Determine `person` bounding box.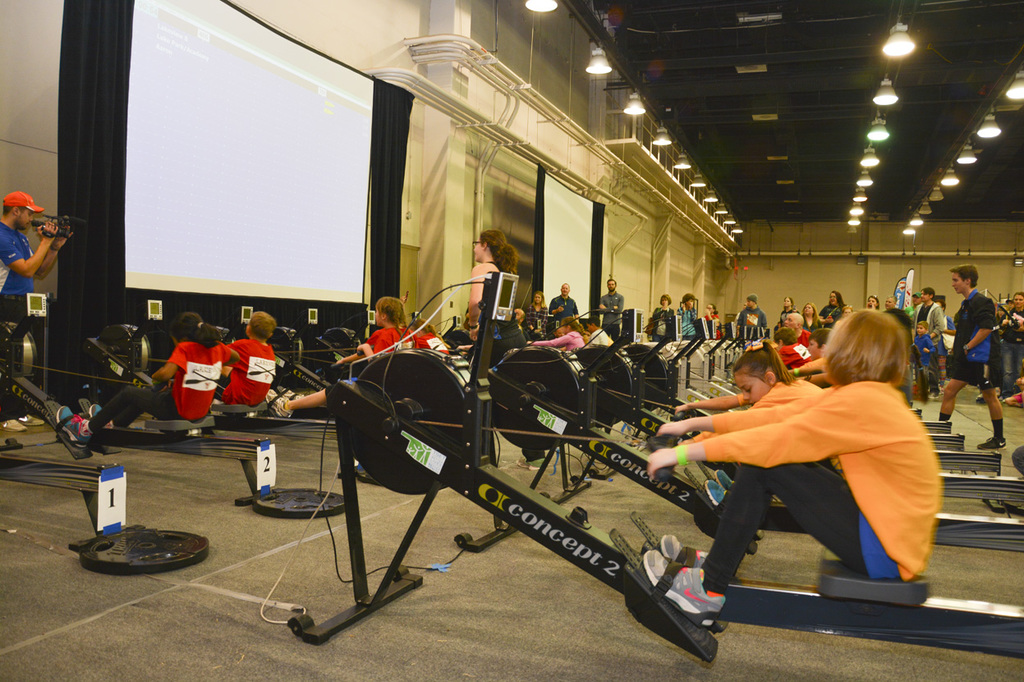
Determined: select_region(223, 311, 276, 405).
